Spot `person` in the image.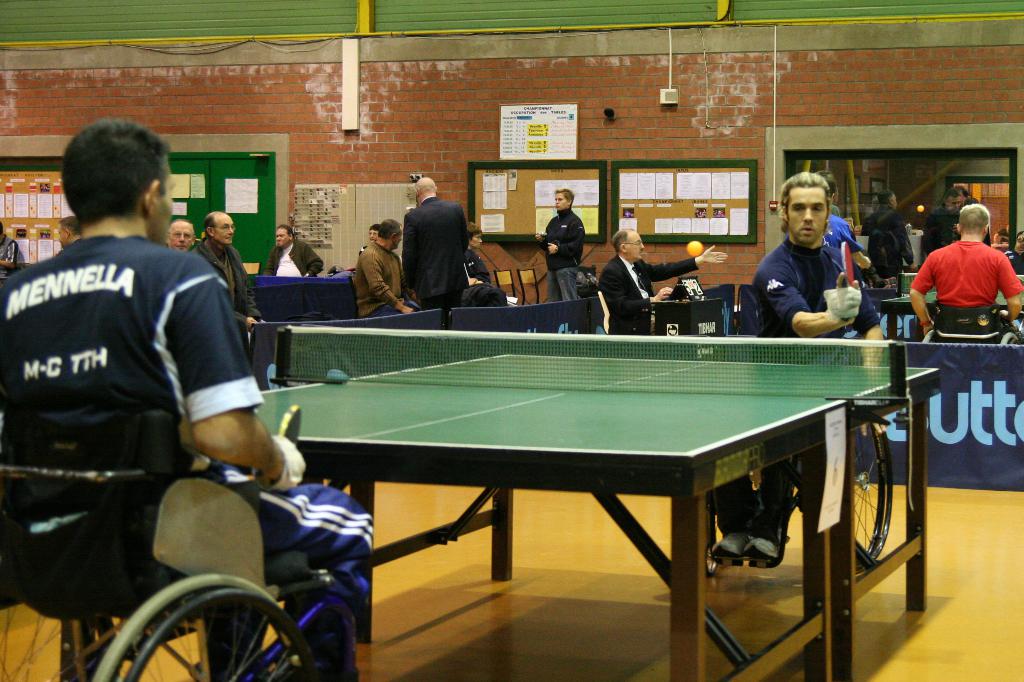
`person` found at Rect(331, 225, 381, 279).
